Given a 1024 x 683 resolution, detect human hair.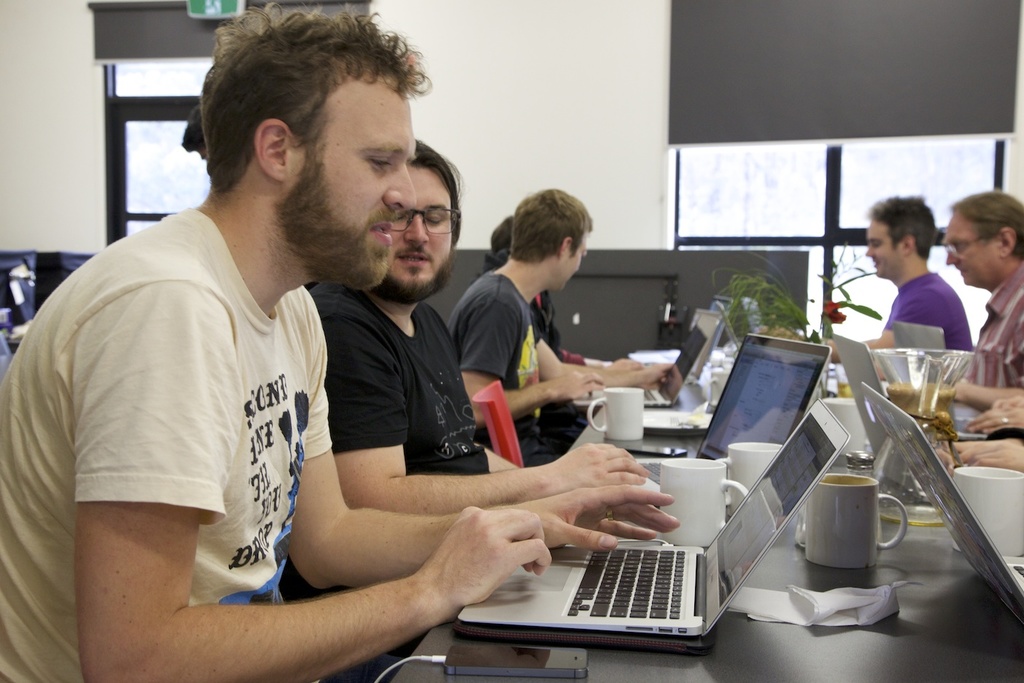
select_region(198, 0, 435, 196).
